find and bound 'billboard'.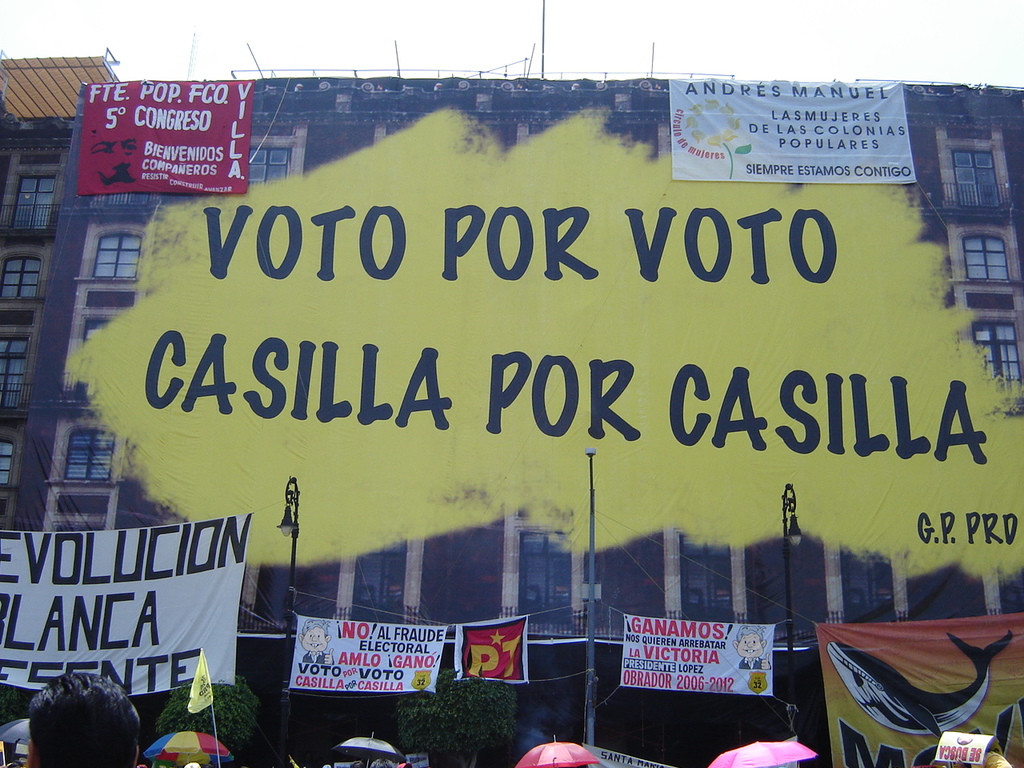
Bound: pyautogui.locateOnScreen(19, 78, 1023, 646).
